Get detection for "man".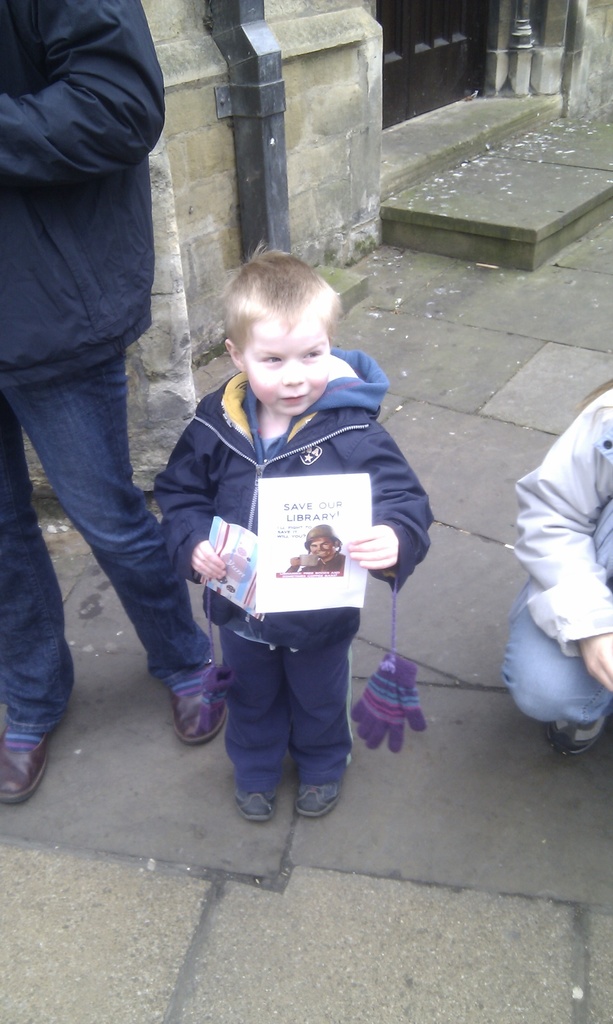
Detection: {"left": 0, "top": 9, "right": 188, "bottom": 774}.
